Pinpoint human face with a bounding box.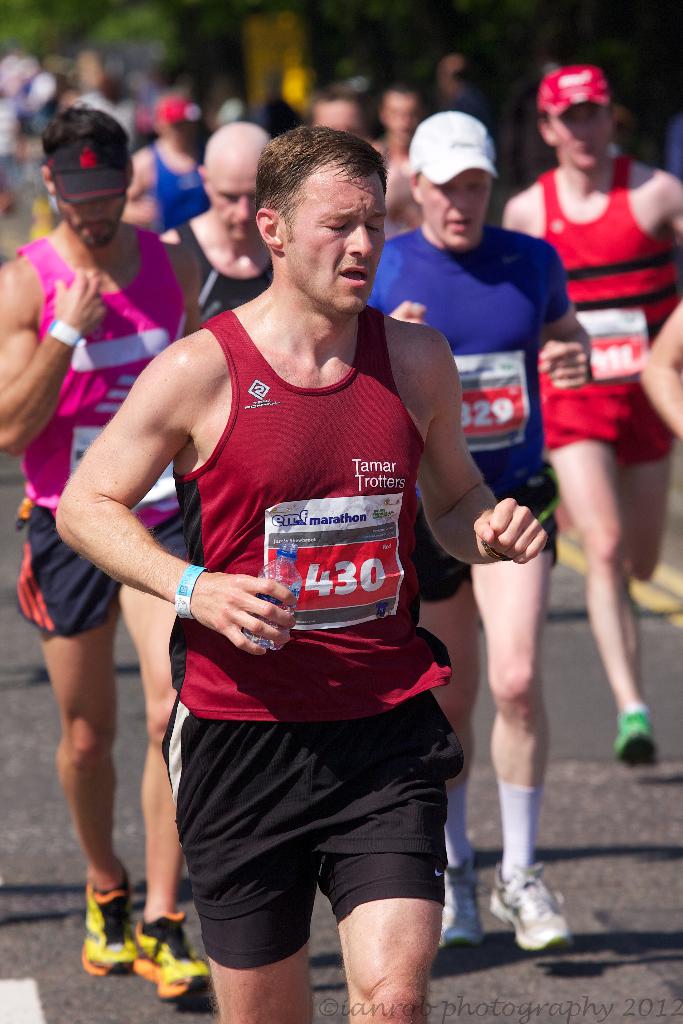
BBox(67, 199, 129, 252).
